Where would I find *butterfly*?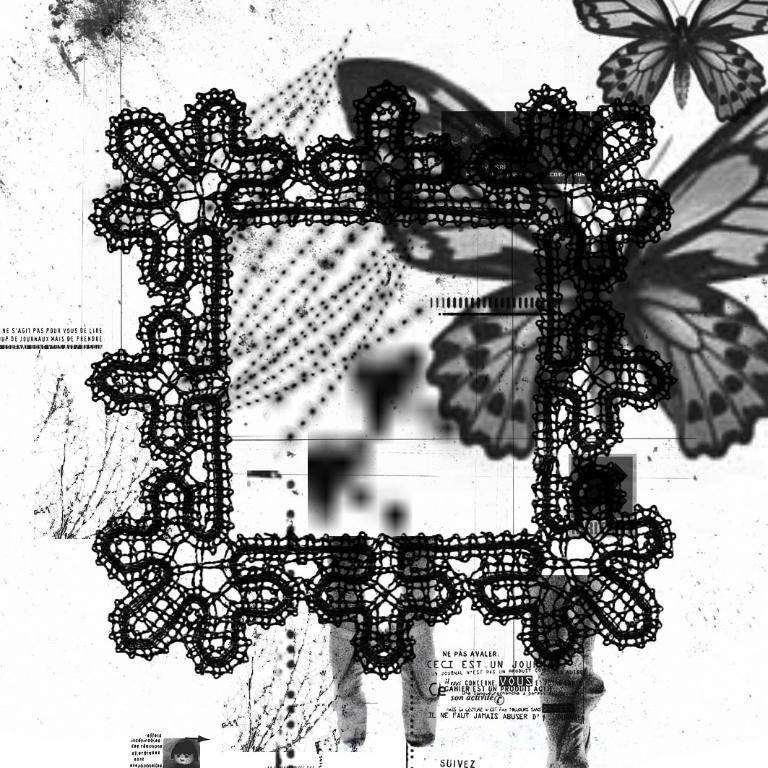
At locate(332, 54, 767, 457).
